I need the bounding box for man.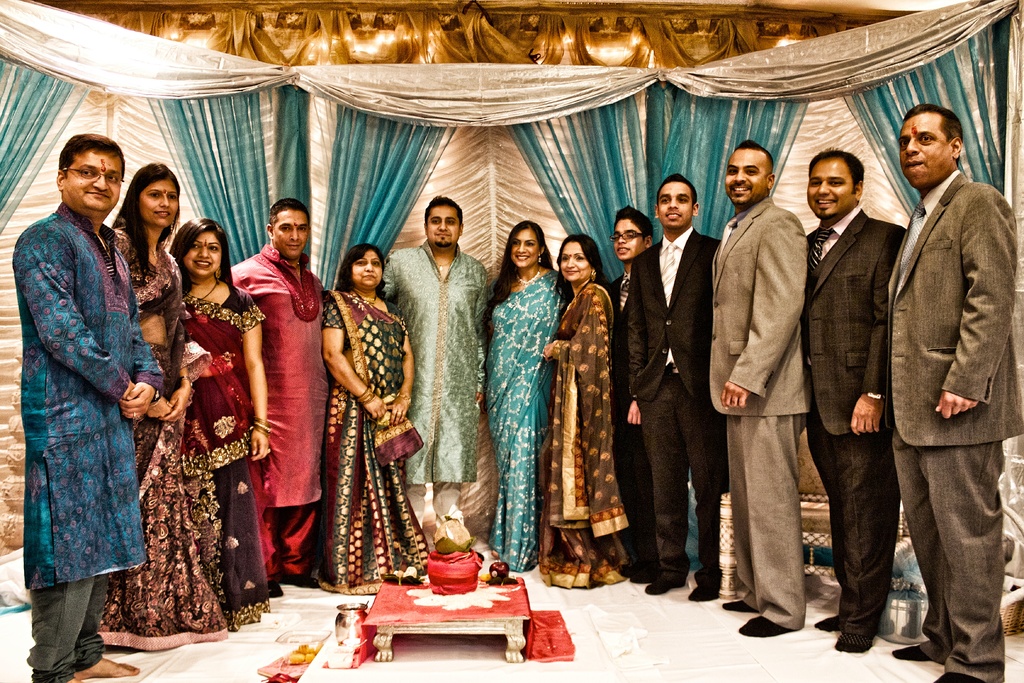
Here it is: 624, 173, 725, 604.
